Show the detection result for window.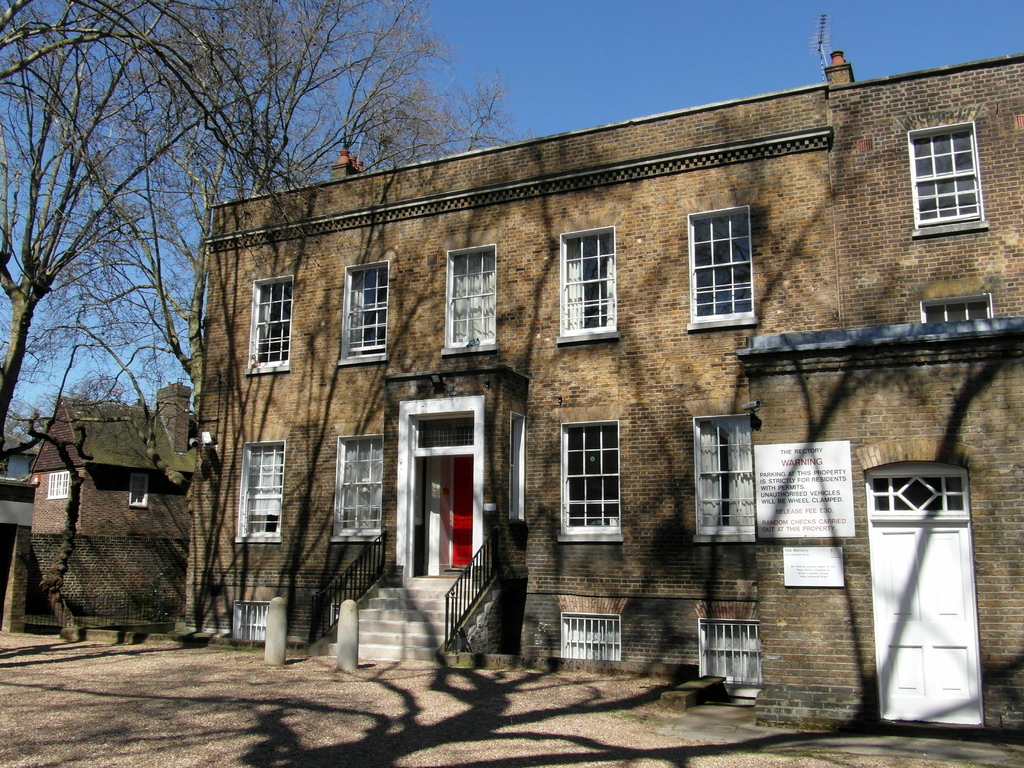
bbox=(505, 413, 529, 521).
